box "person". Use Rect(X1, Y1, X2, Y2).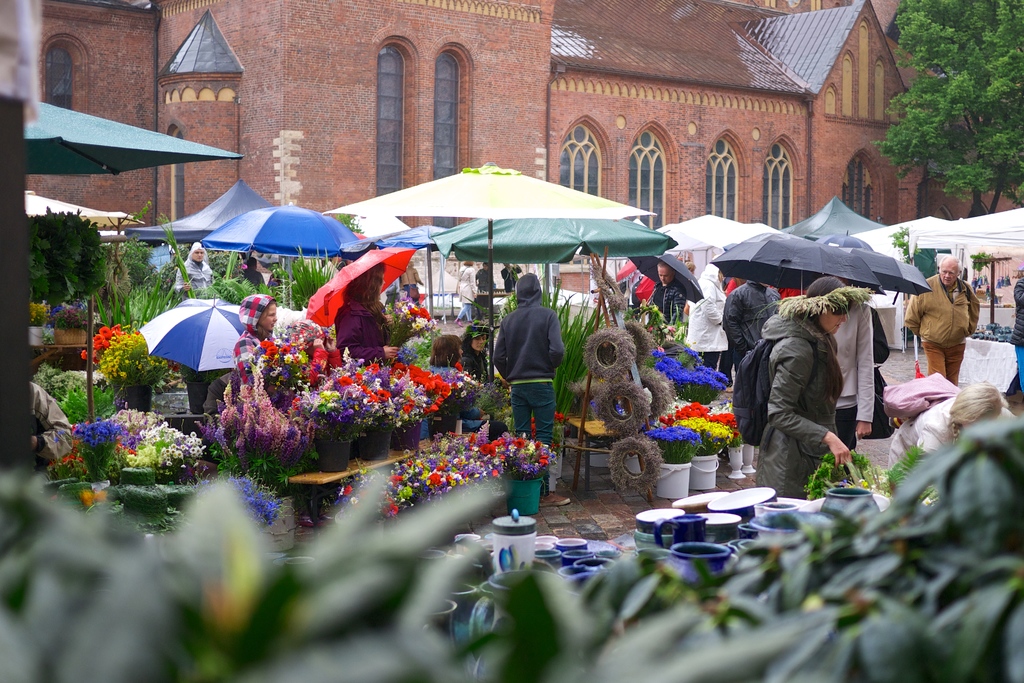
Rect(451, 257, 477, 320).
